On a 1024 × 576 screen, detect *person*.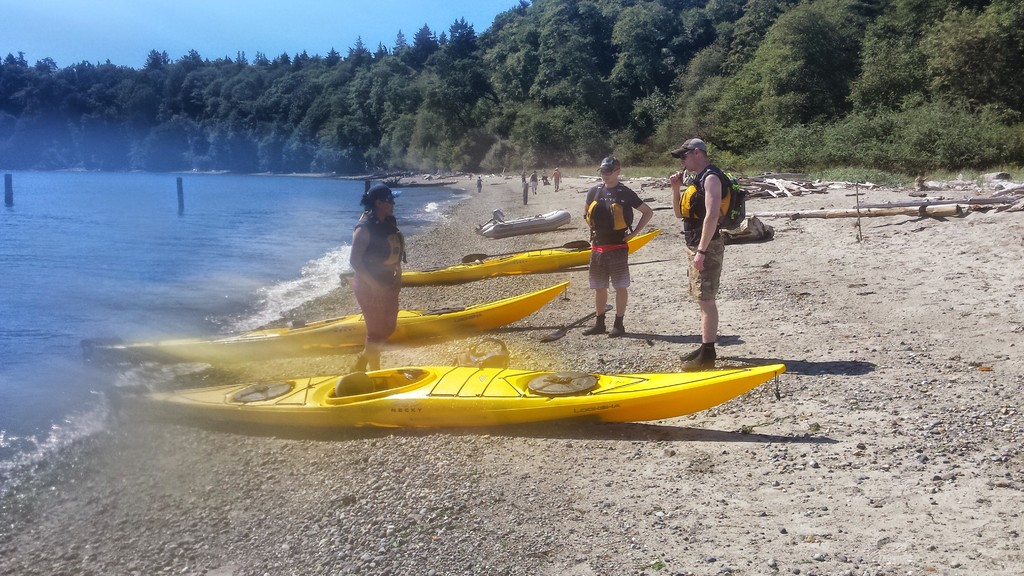
(x1=541, y1=168, x2=546, y2=182).
